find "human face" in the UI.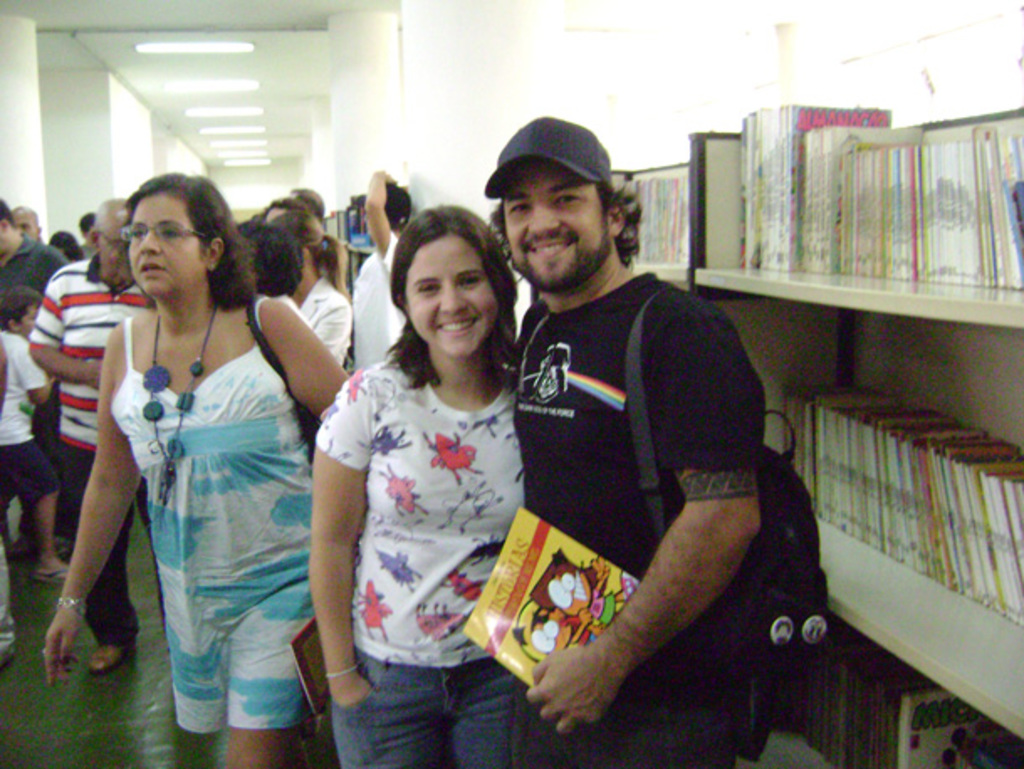
UI element at crop(500, 156, 611, 289).
